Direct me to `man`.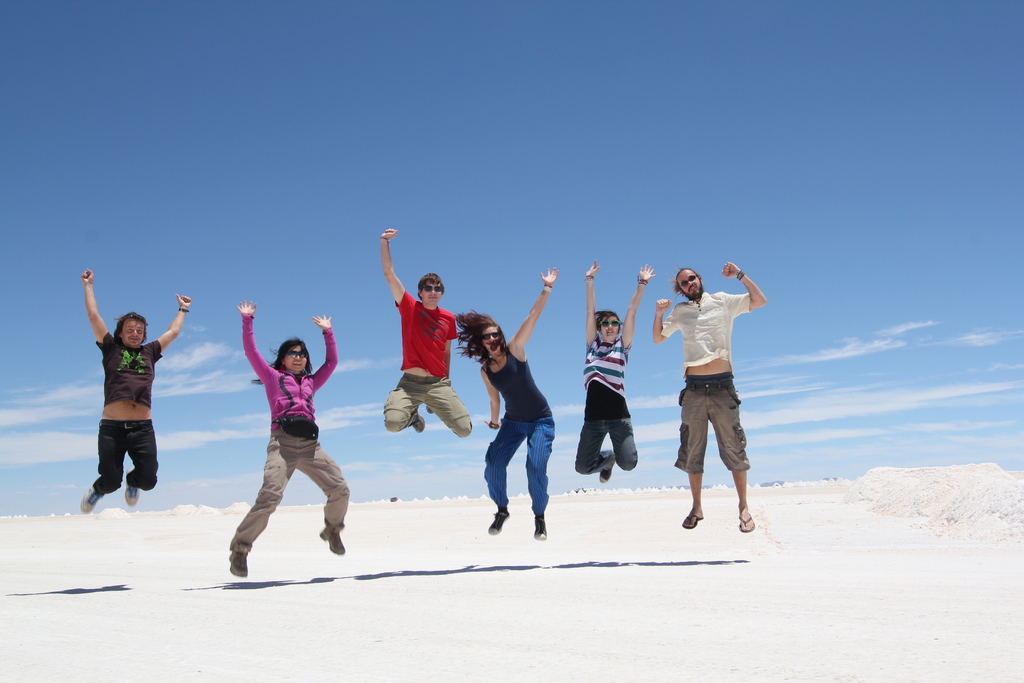
Direction: 665,258,768,541.
